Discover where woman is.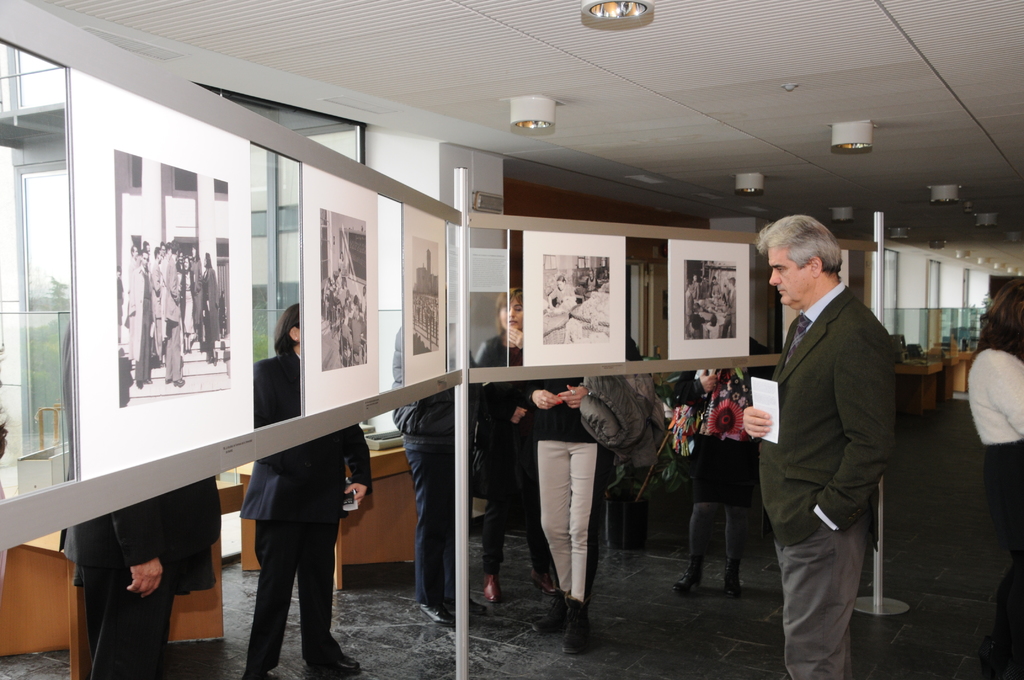
Discovered at 216, 287, 369, 676.
